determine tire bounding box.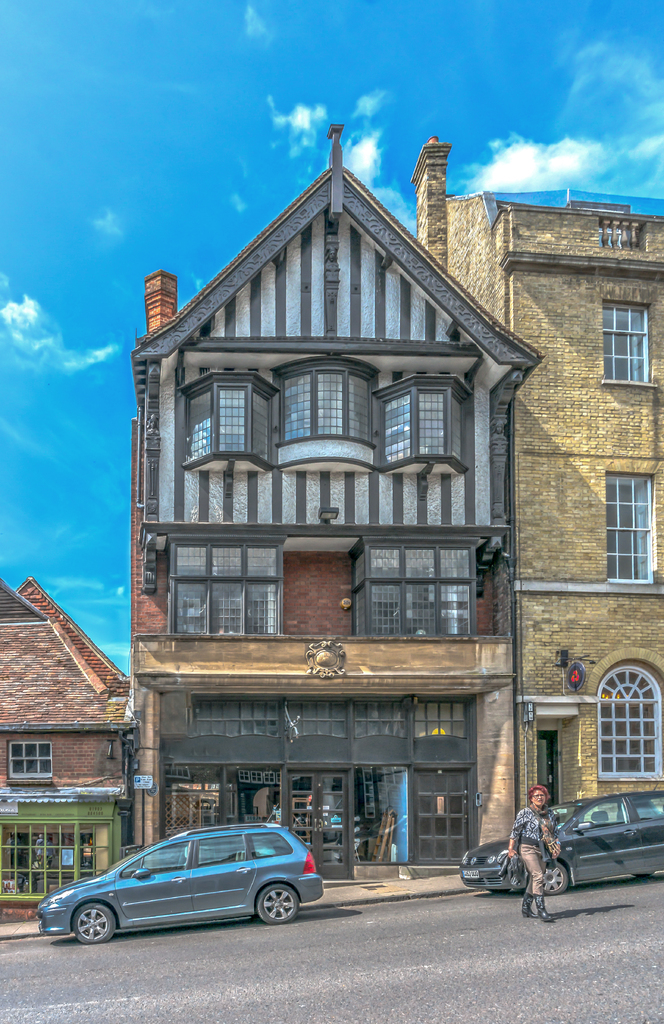
Determined: x1=541, y1=861, x2=565, y2=894.
